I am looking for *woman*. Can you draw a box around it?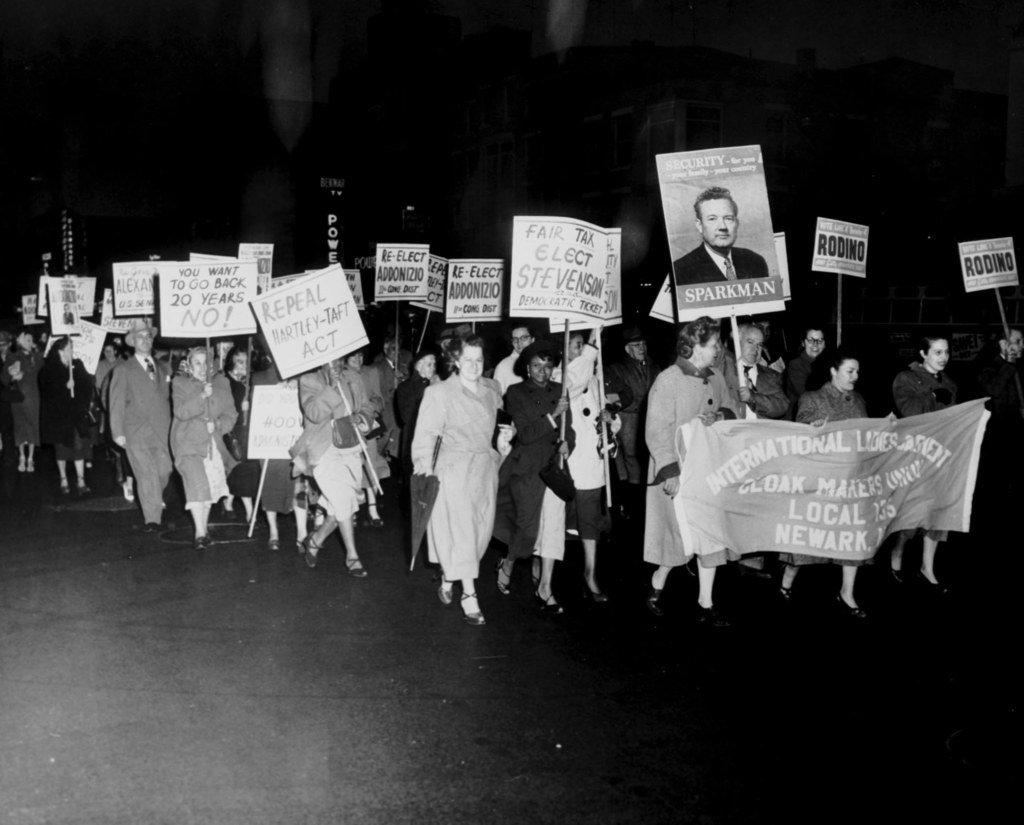
Sure, the bounding box is select_region(779, 347, 898, 616).
